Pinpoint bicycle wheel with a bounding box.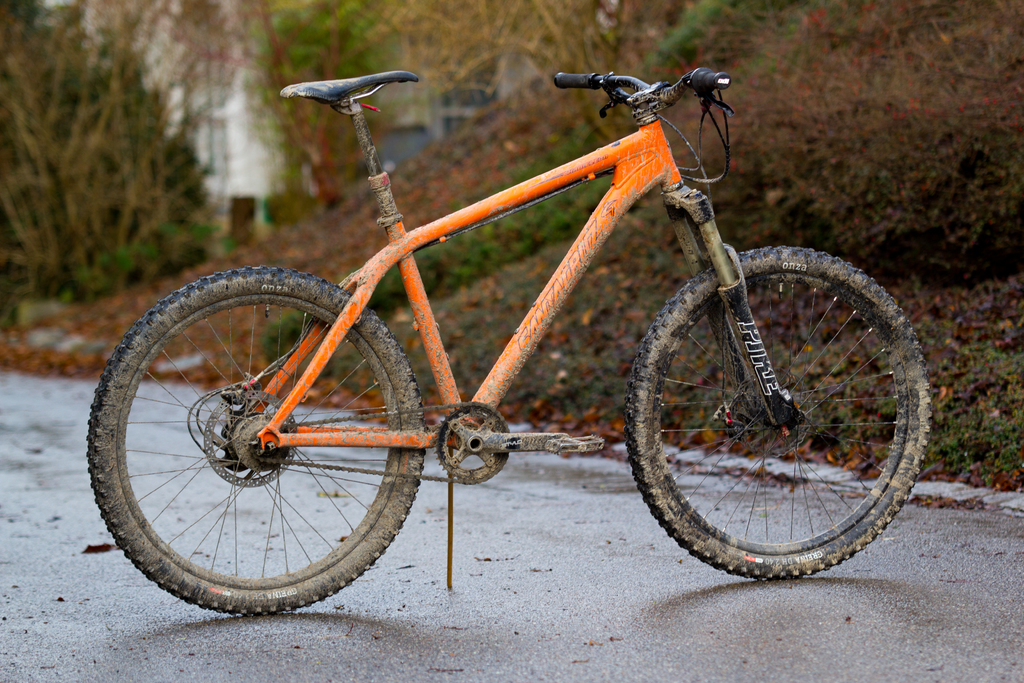
x1=623, y1=244, x2=932, y2=583.
